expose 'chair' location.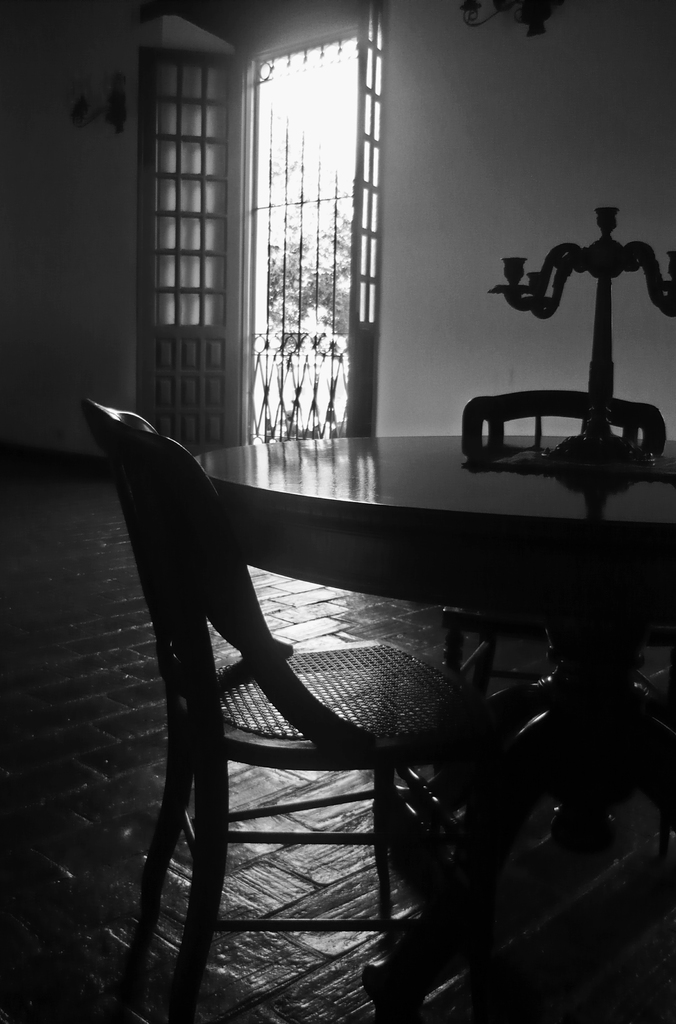
Exposed at {"x1": 82, "y1": 401, "x2": 488, "y2": 1000}.
